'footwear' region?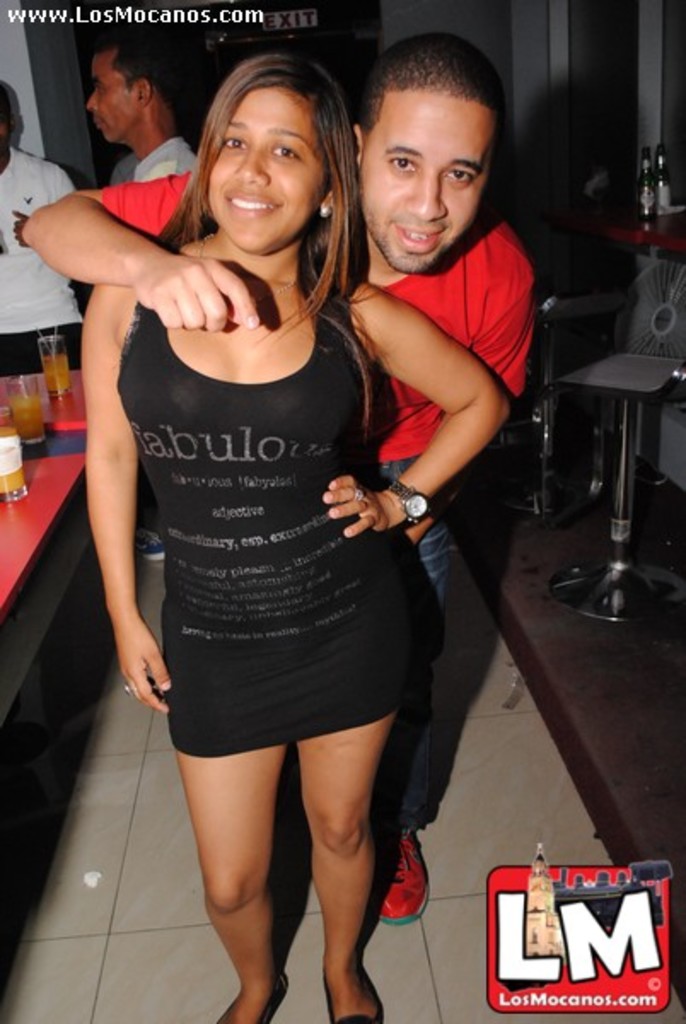
Rect(225, 975, 297, 1022)
